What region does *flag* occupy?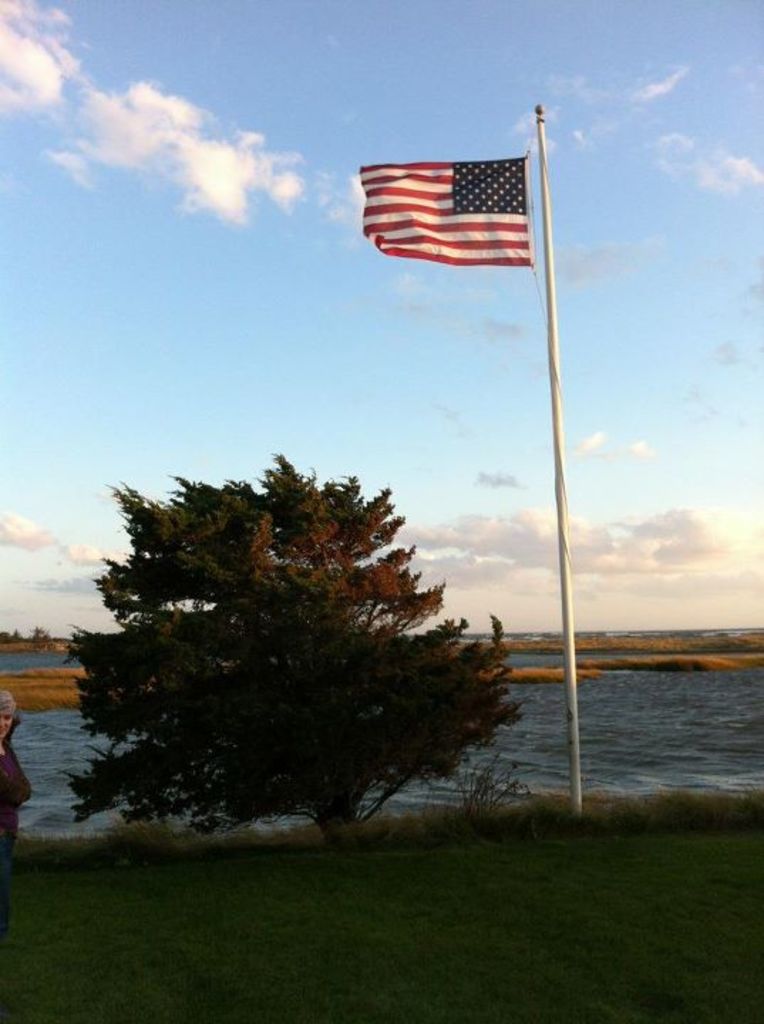
{"left": 363, "top": 151, "right": 532, "bottom": 272}.
